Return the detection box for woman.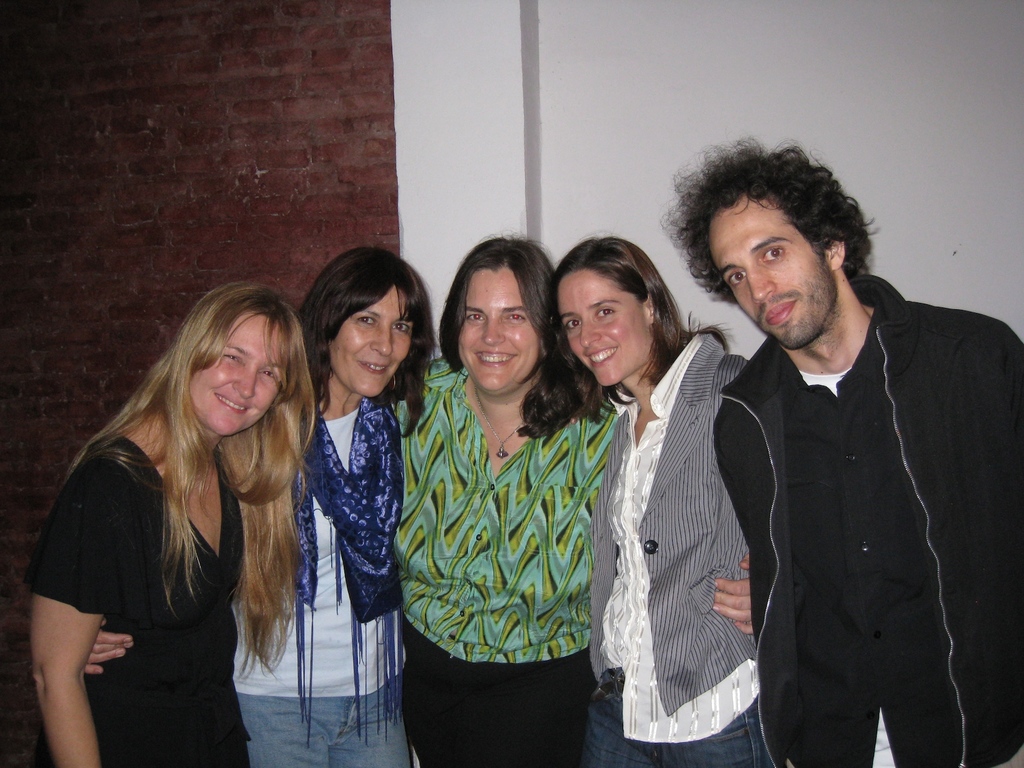
detection(88, 248, 438, 767).
